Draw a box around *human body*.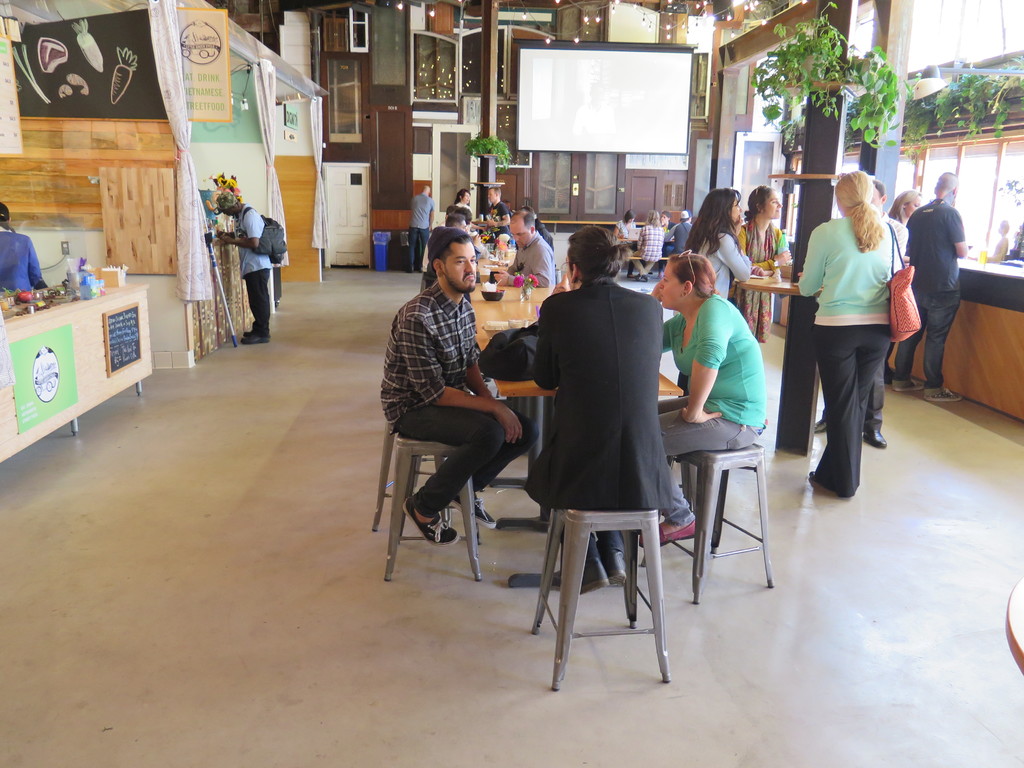
(x1=699, y1=233, x2=756, y2=312).
